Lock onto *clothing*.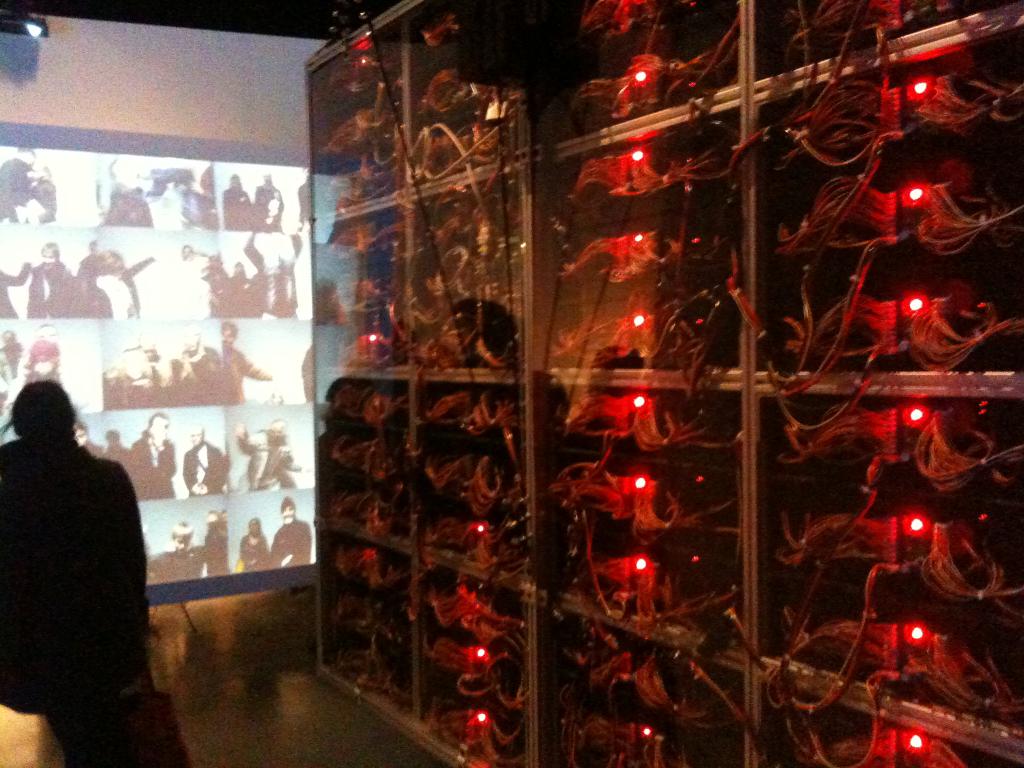
Locked: (left=149, top=546, right=207, bottom=579).
